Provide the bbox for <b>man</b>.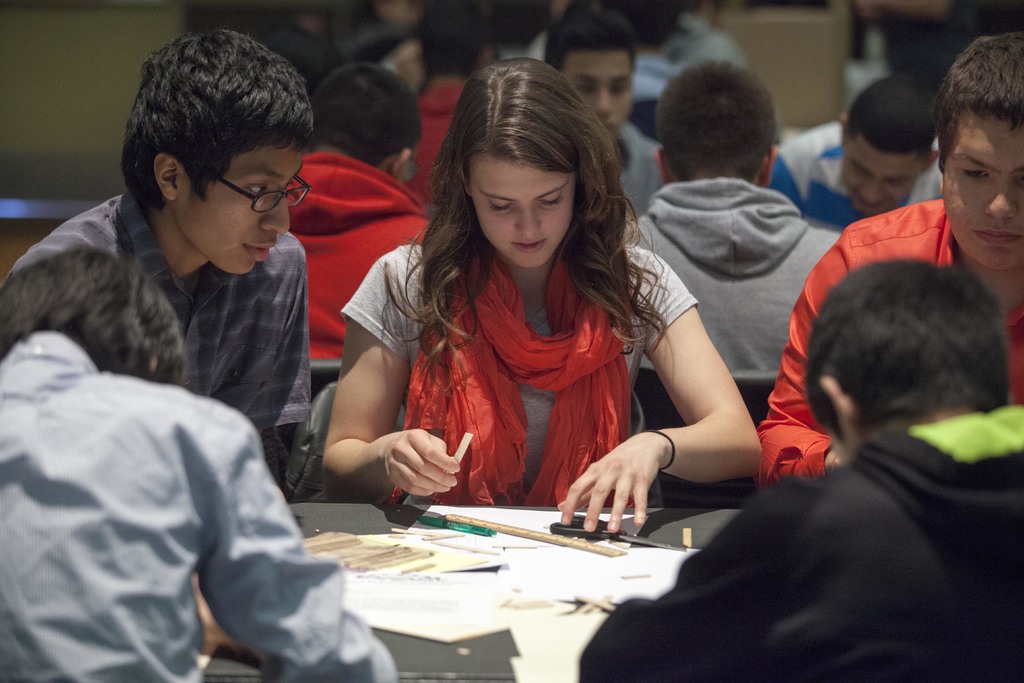
0, 252, 394, 682.
